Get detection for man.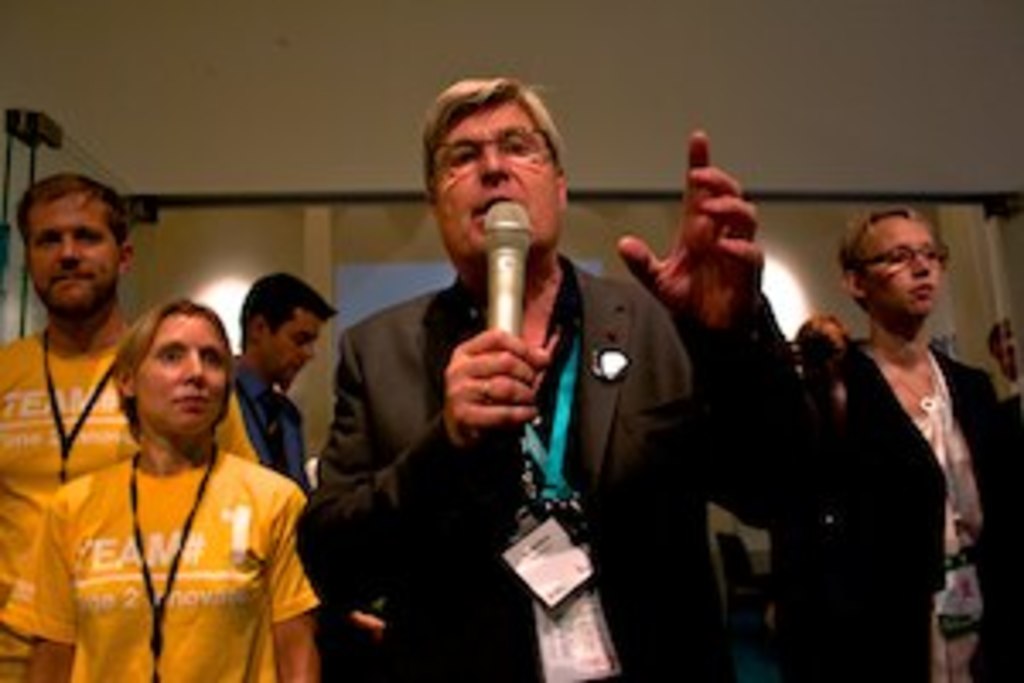
Detection: (0,164,154,680).
